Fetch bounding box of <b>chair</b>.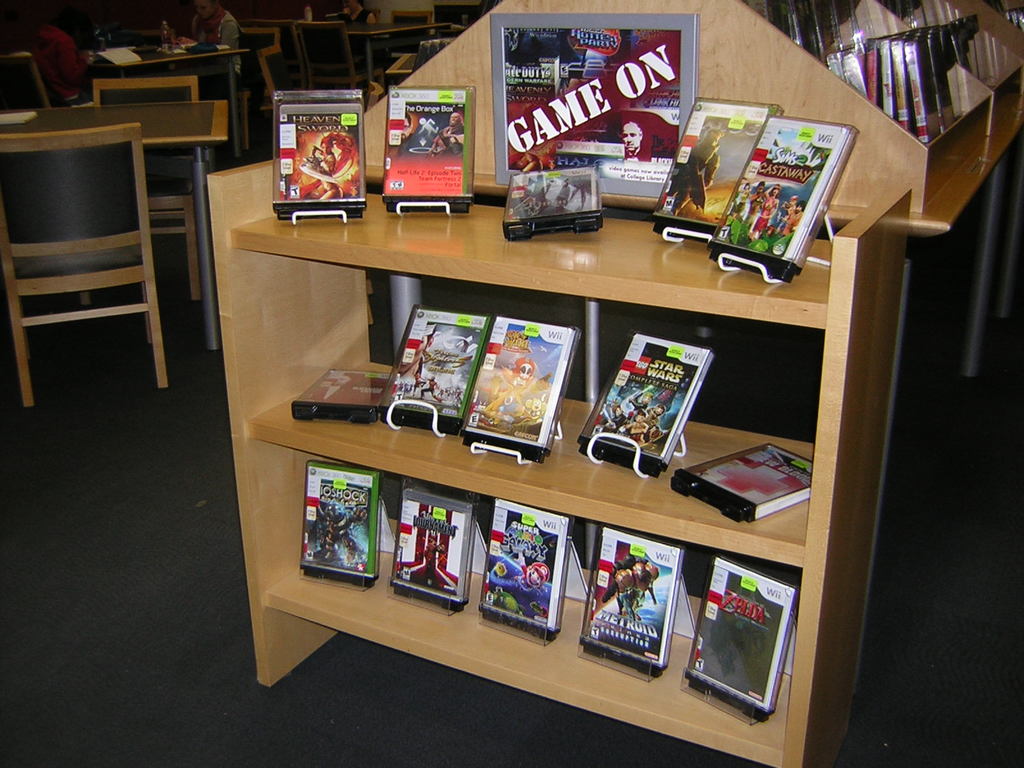
Bbox: [left=0, top=54, right=92, bottom=114].
